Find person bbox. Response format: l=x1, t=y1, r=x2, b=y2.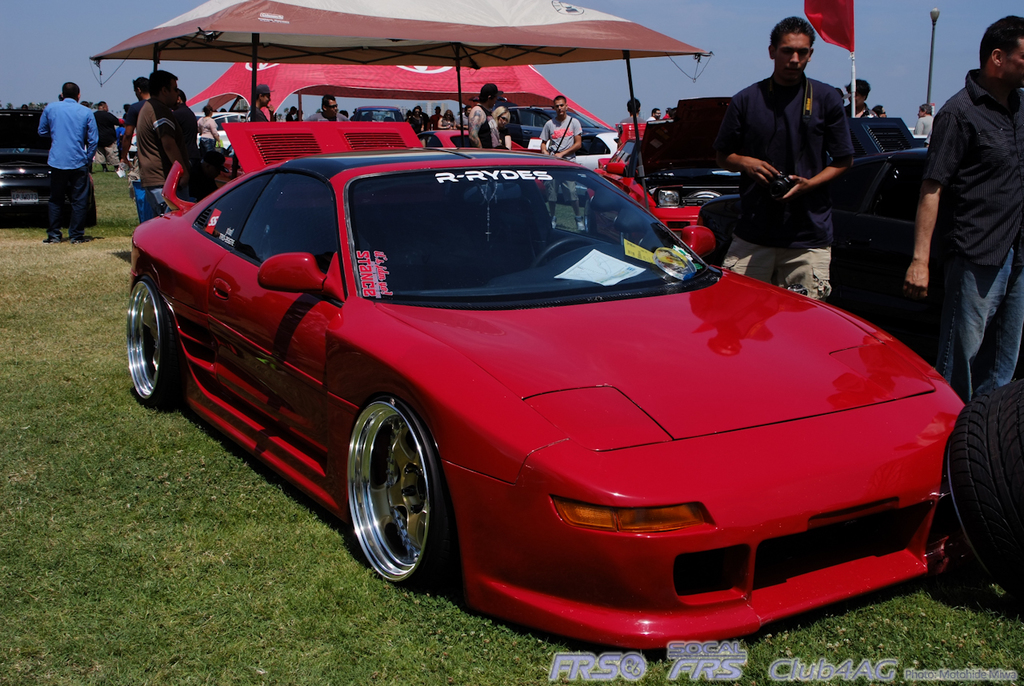
l=847, t=80, r=875, b=115.
